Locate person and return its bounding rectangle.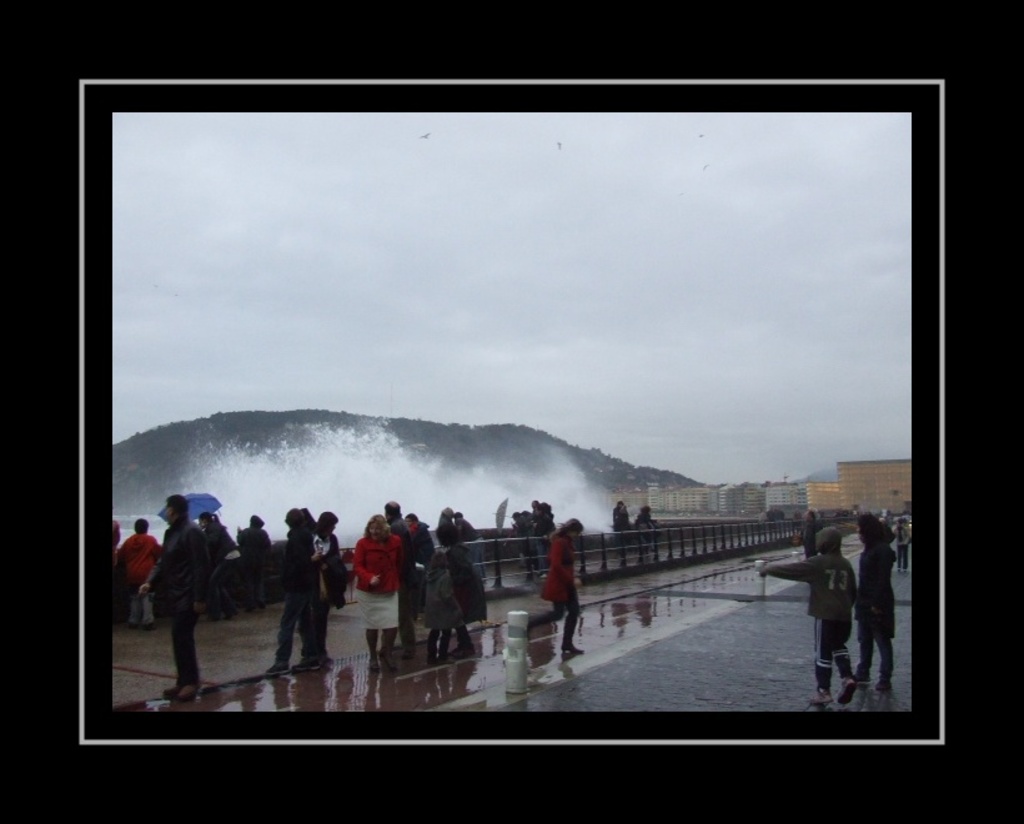
[386,507,470,654].
